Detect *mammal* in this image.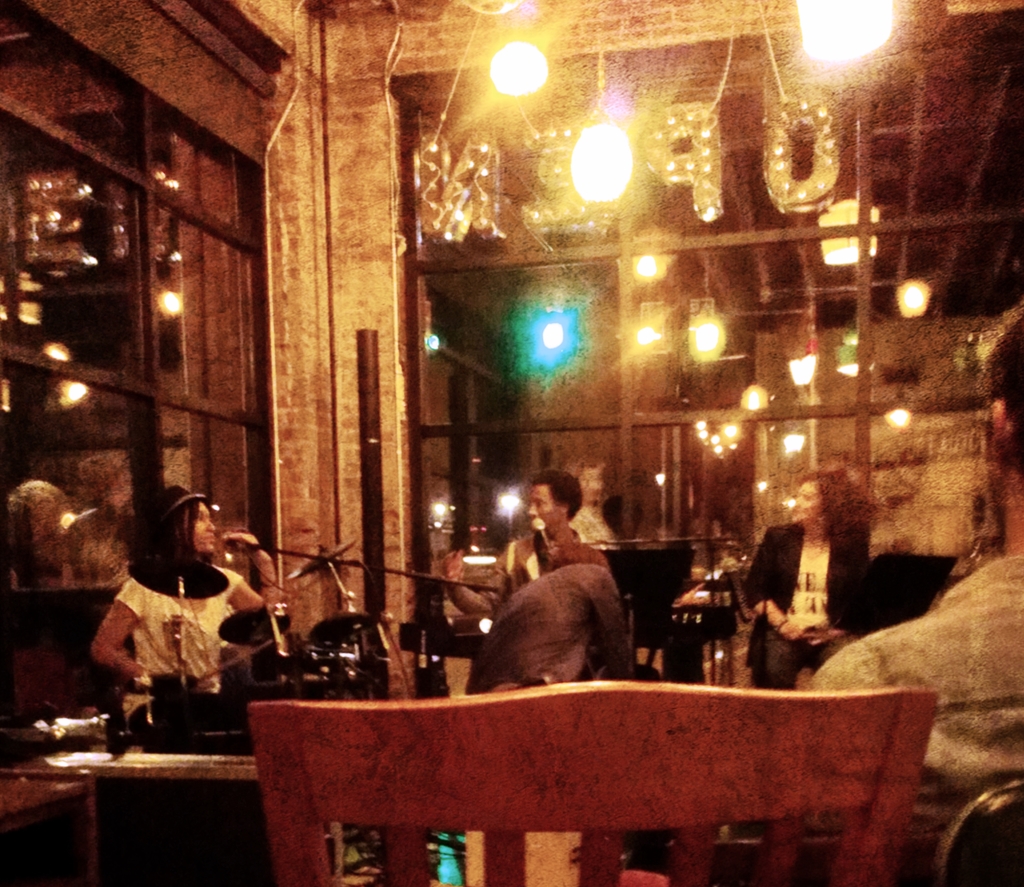
Detection: x1=439, y1=471, x2=608, y2=691.
